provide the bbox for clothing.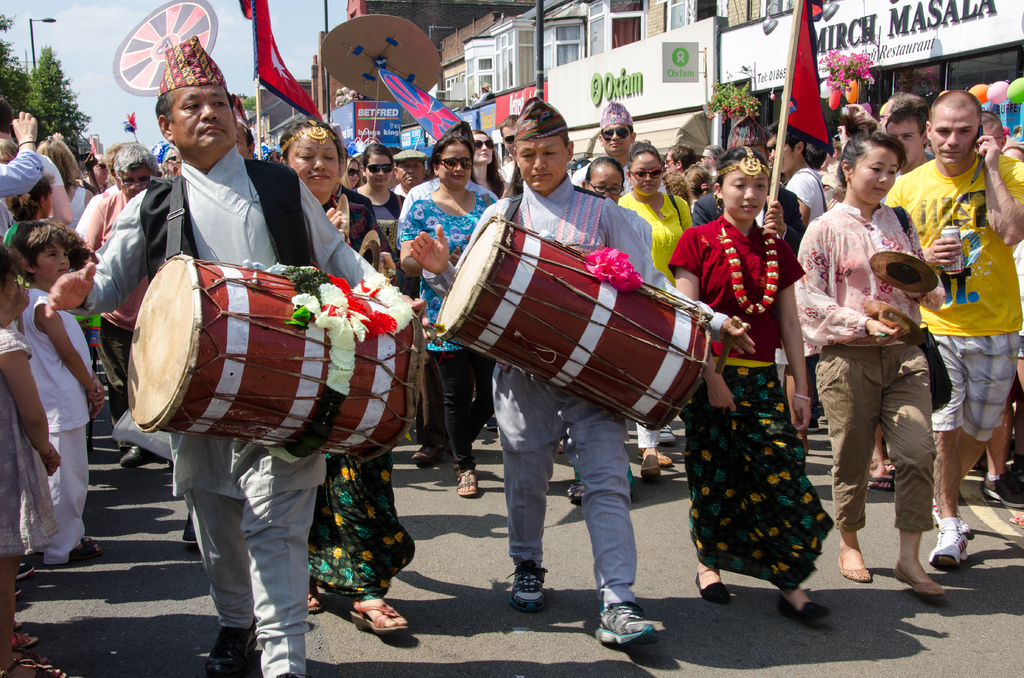
x1=884 y1=151 x2=1023 y2=433.
